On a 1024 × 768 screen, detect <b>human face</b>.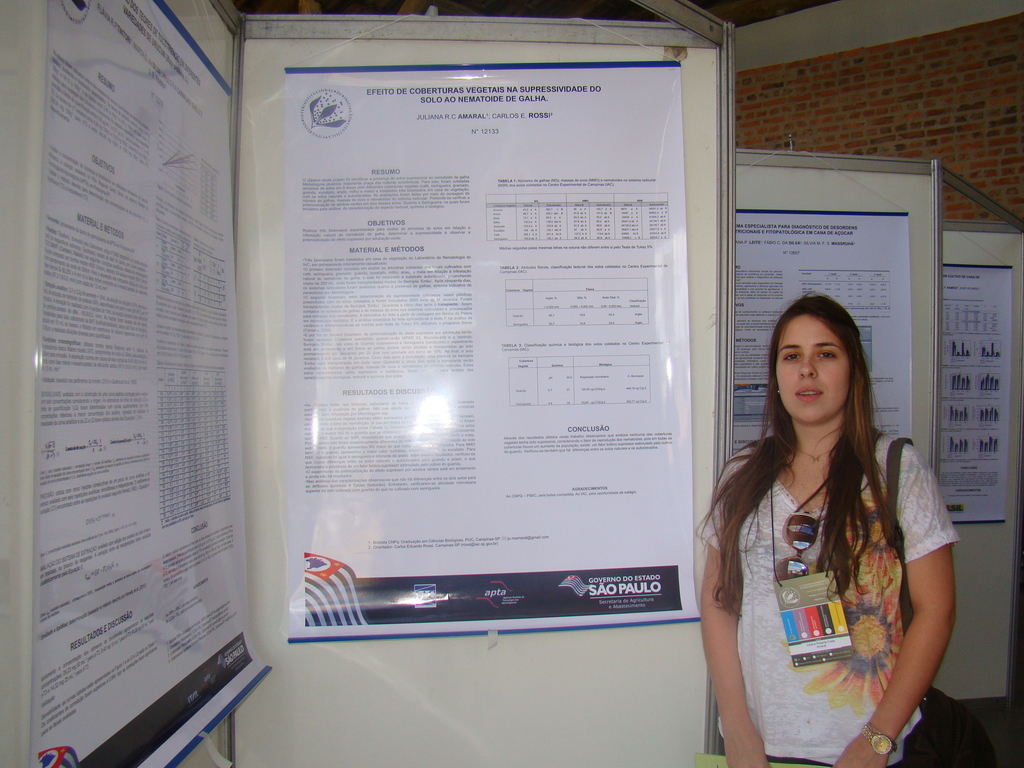
{"x1": 773, "y1": 308, "x2": 852, "y2": 428}.
